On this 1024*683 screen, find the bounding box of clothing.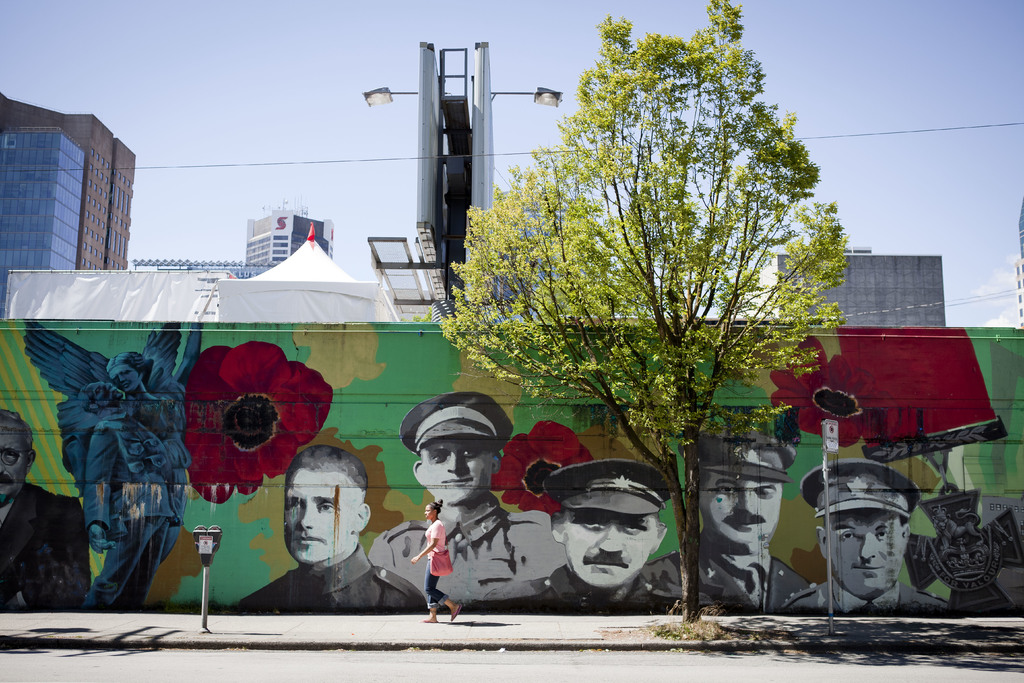
Bounding box: {"left": 369, "top": 494, "right": 563, "bottom": 609}.
